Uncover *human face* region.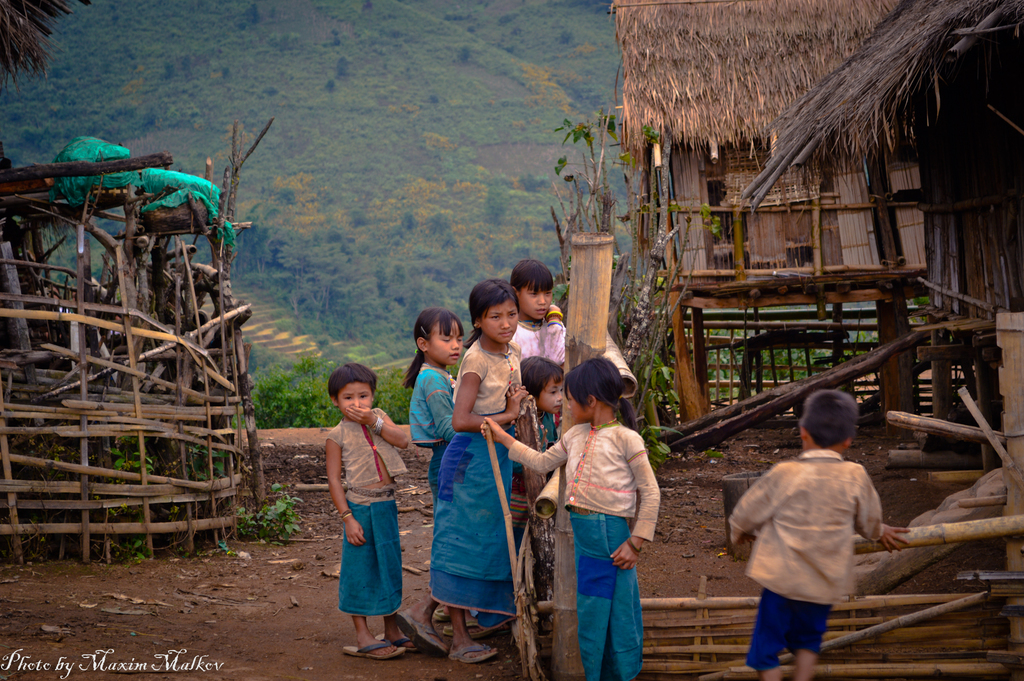
Uncovered: x1=541, y1=377, x2=563, y2=414.
